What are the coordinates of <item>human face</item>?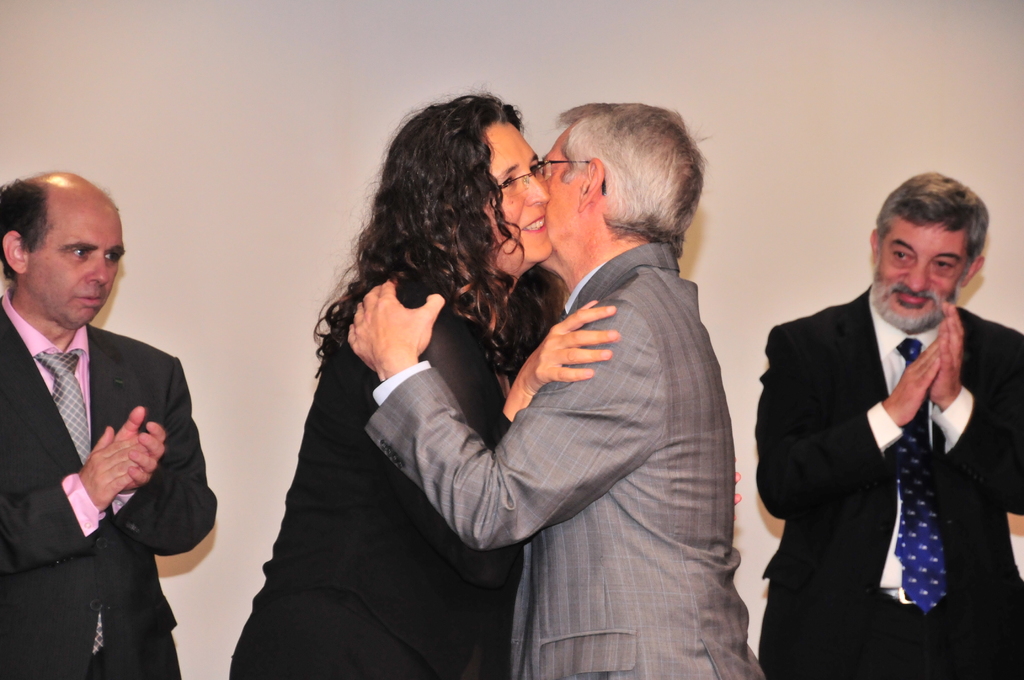
rect(20, 203, 128, 332).
